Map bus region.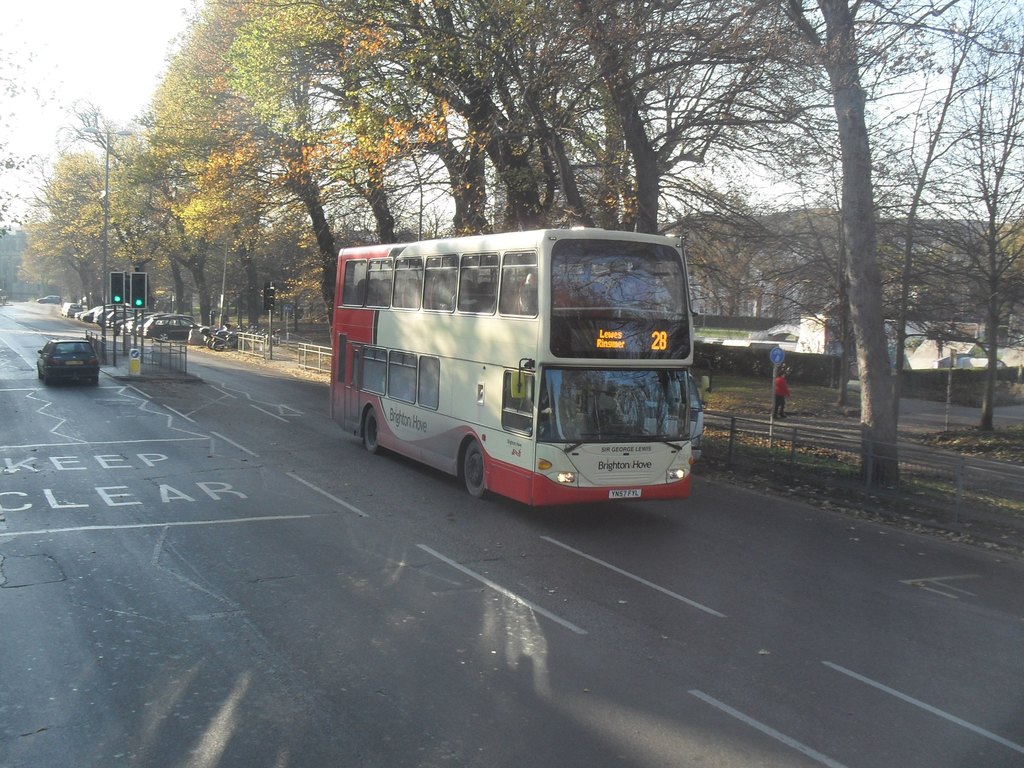
Mapped to (x1=327, y1=228, x2=704, y2=508).
